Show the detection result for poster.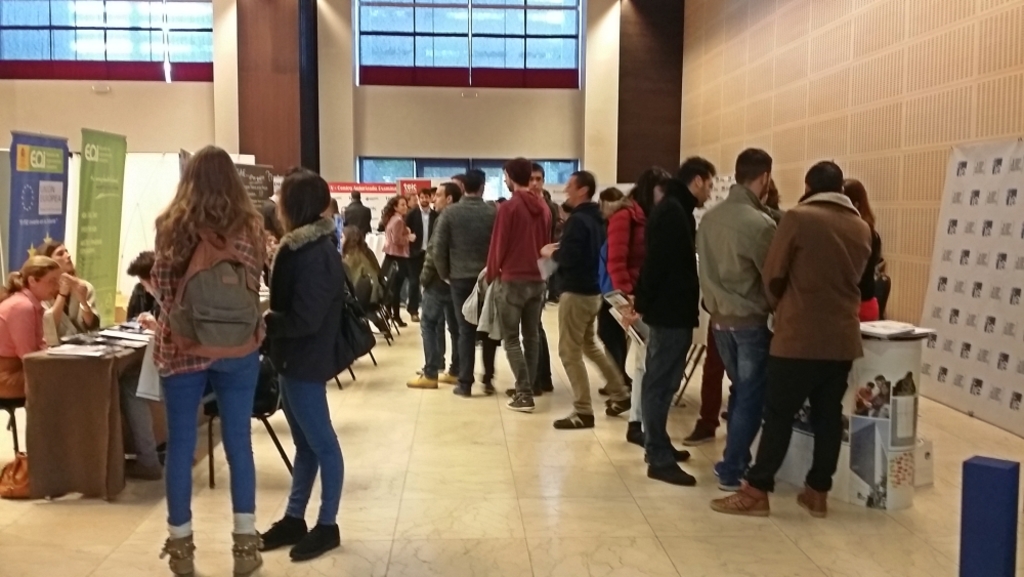
box=[327, 174, 460, 228].
